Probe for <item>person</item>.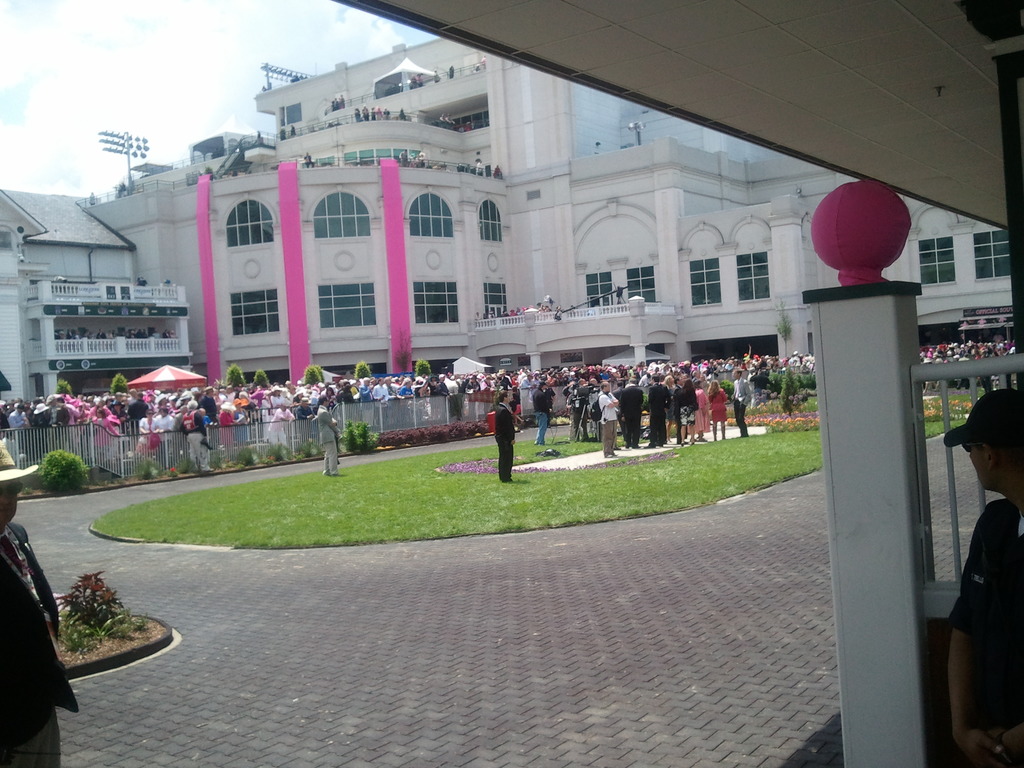
Probe result: box=[201, 387, 218, 422].
